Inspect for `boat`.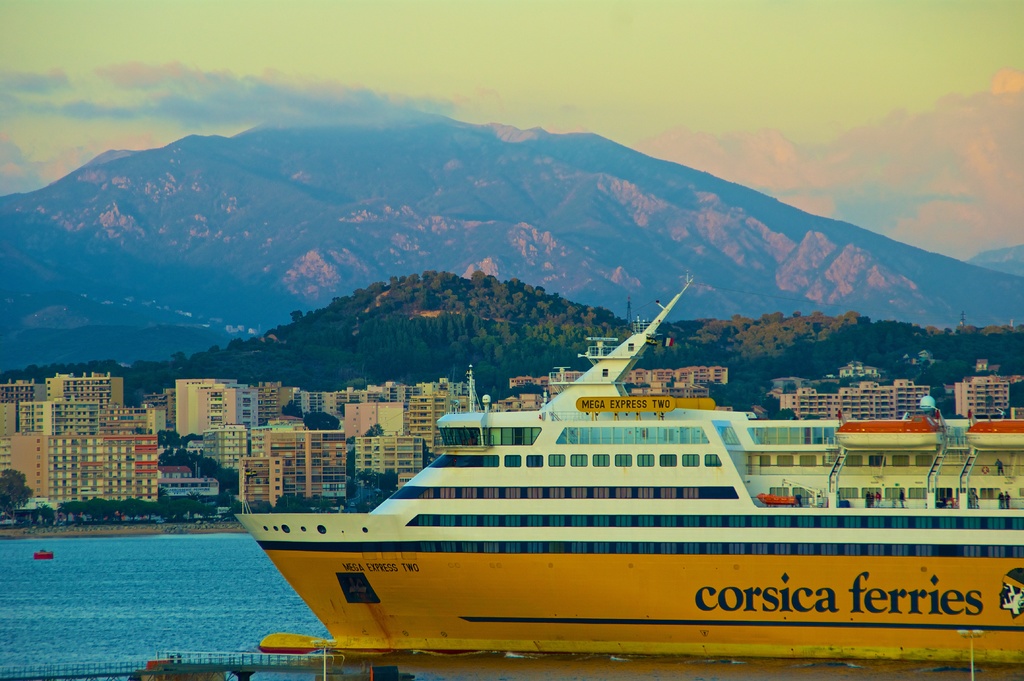
Inspection: BBox(260, 281, 1023, 650).
